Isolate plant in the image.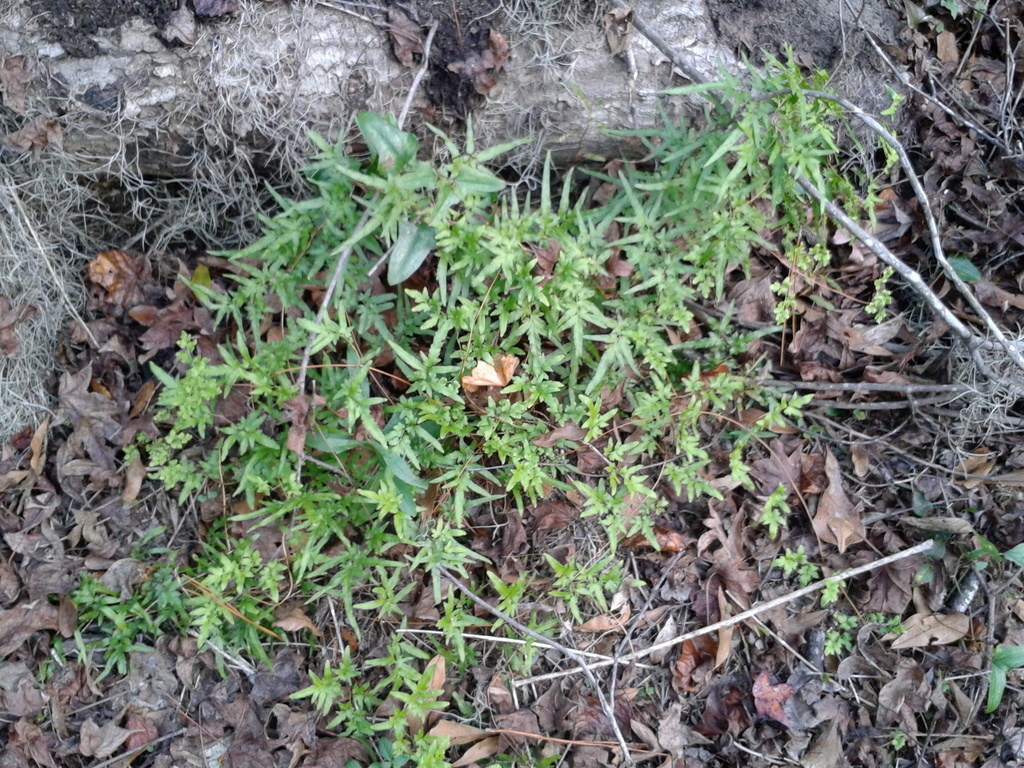
Isolated region: bbox=[961, 538, 1023, 584].
